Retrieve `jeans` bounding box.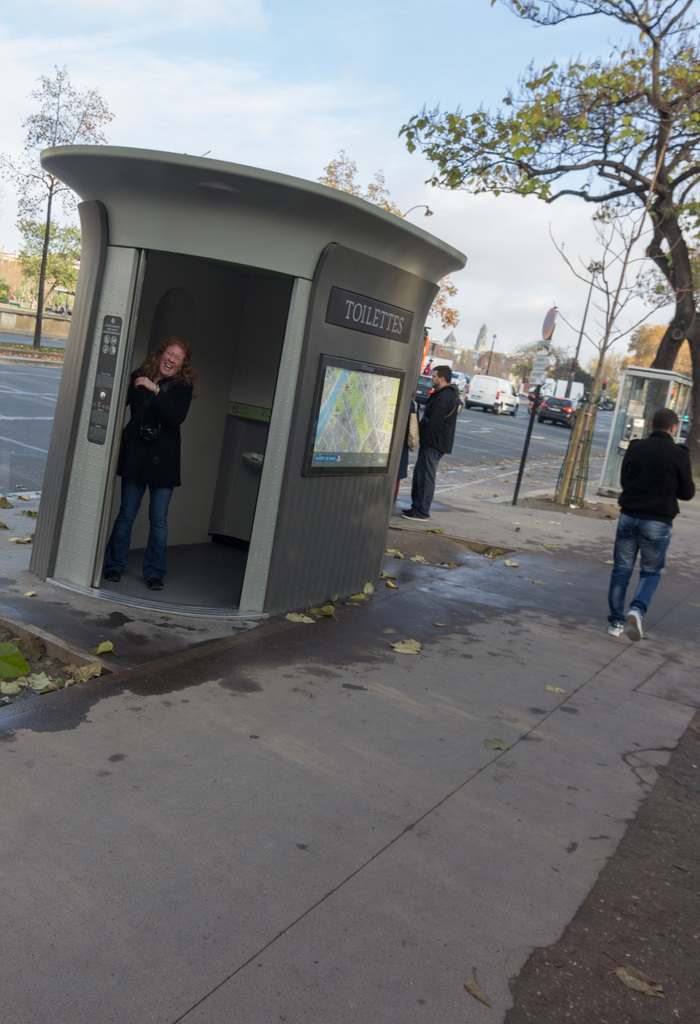
Bounding box: bbox(107, 474, 171, 583).
